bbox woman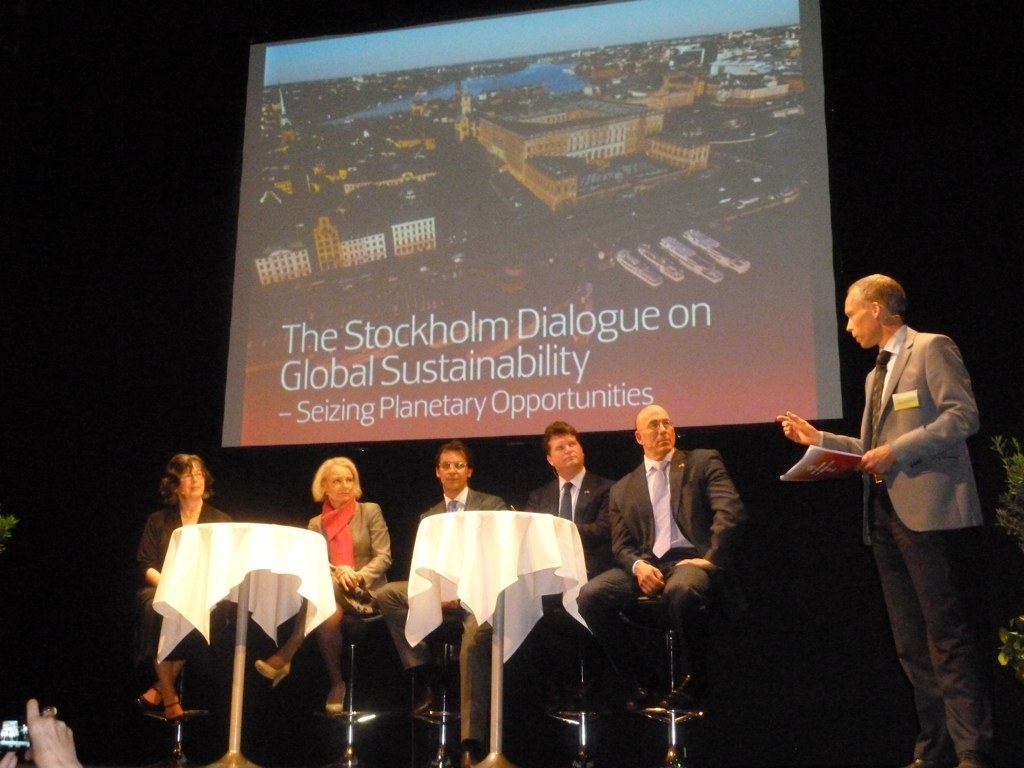
<box>130,452,234,719</box>
